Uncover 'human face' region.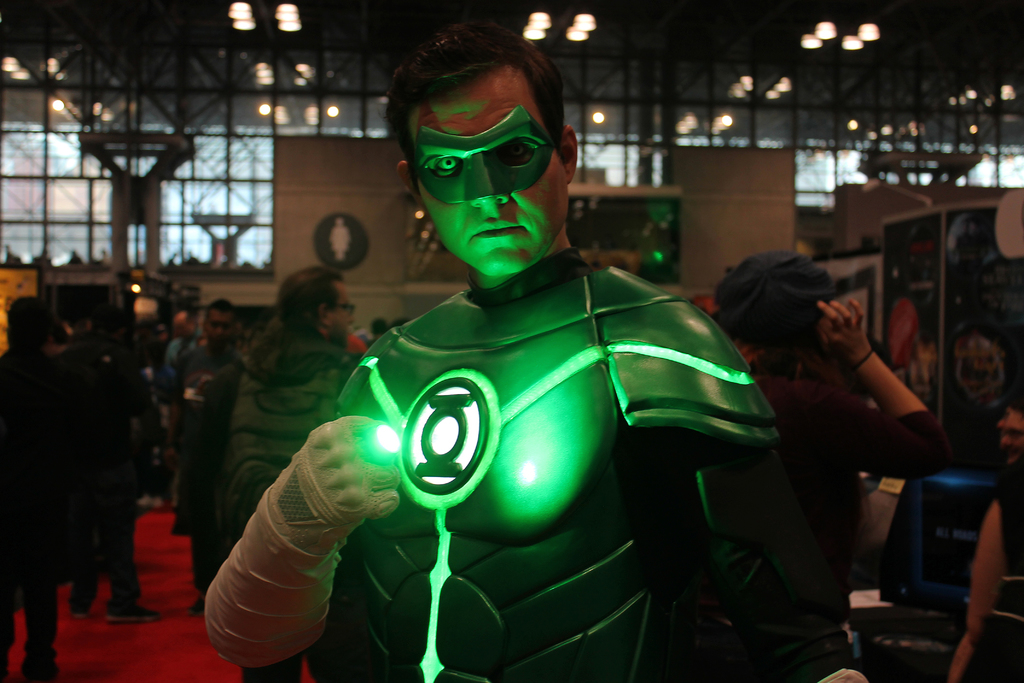
Uncovered: x1=329 y1=279 x2=358 y2=352.
